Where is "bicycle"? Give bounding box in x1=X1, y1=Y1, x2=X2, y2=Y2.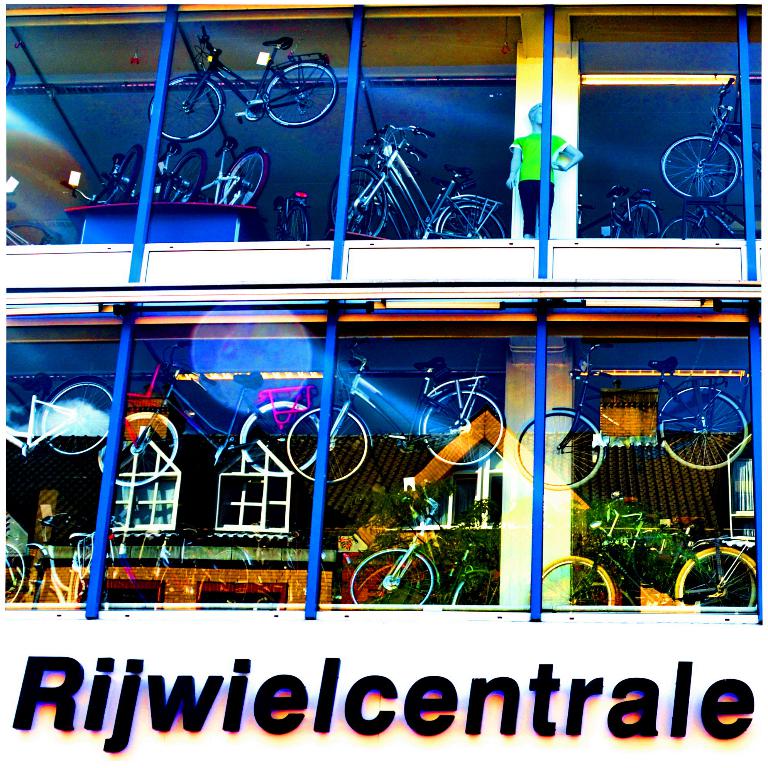
x1=62, y1=149, x2=141, y2=200.
